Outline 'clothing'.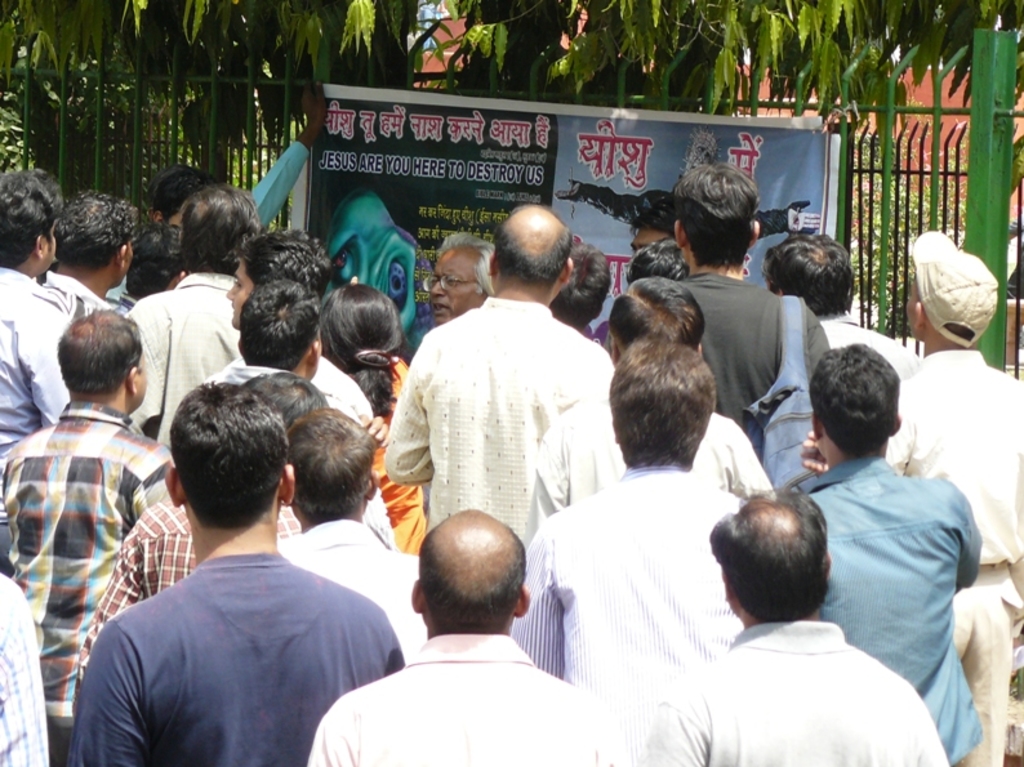
Outline: select_region(885, 348, 1023, 766).
